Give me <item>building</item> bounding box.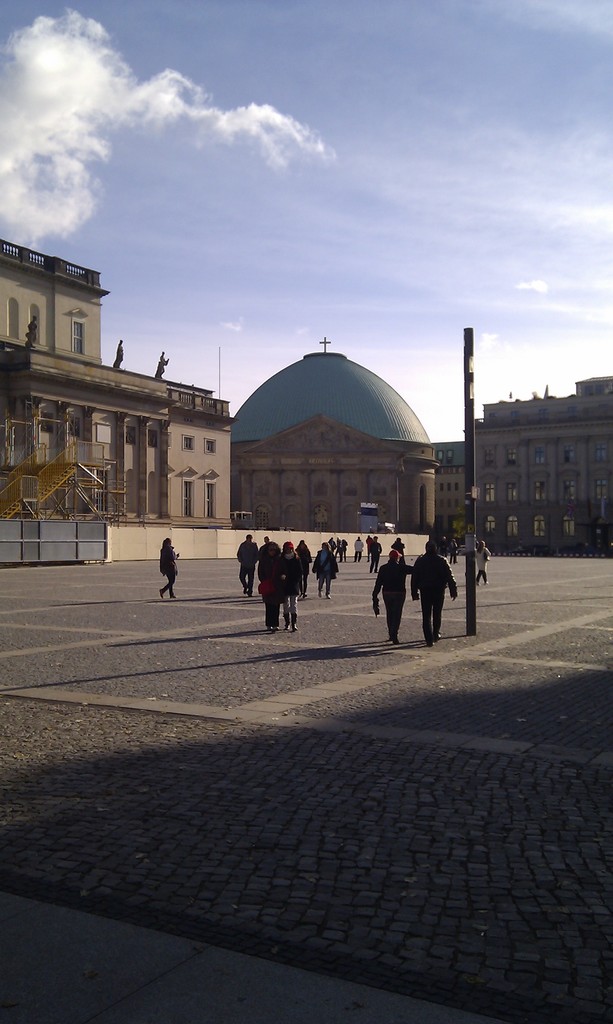
473:372:612:555.
